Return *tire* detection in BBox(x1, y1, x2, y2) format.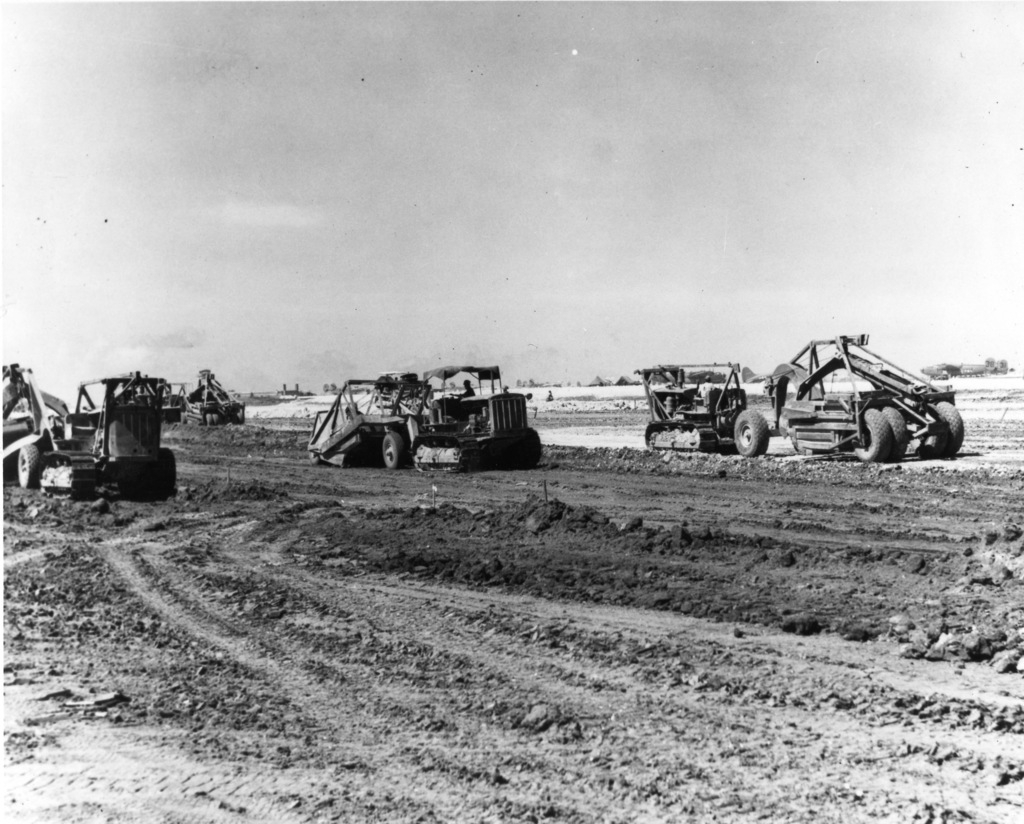
BBox(156, 447, 178, 494).
